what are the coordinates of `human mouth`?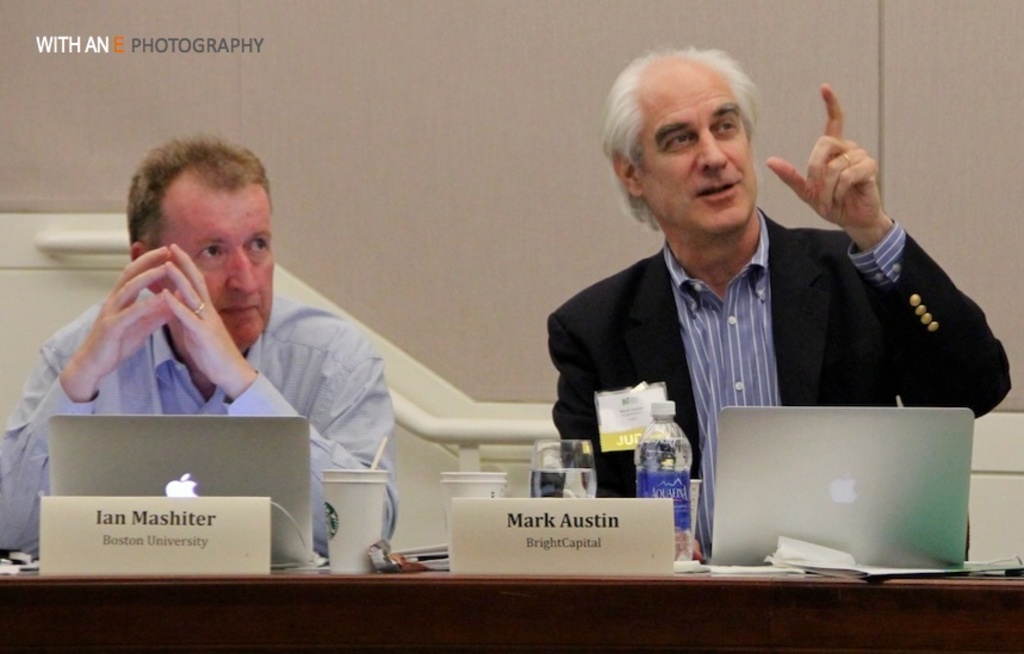
[x1=696, y1=179, x2=736, y2=200].
